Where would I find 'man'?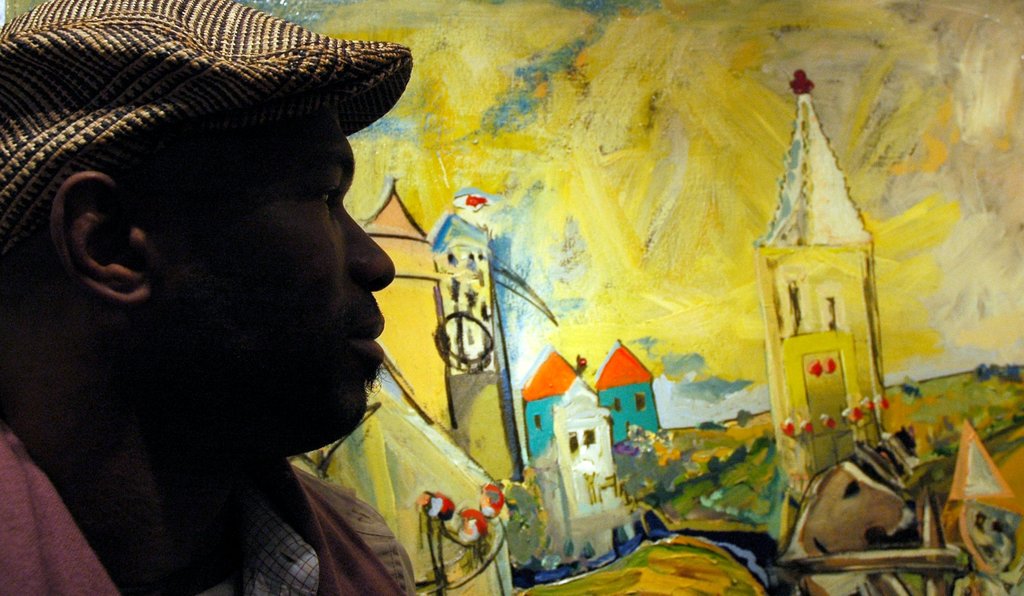
At (8,13,550,580).
